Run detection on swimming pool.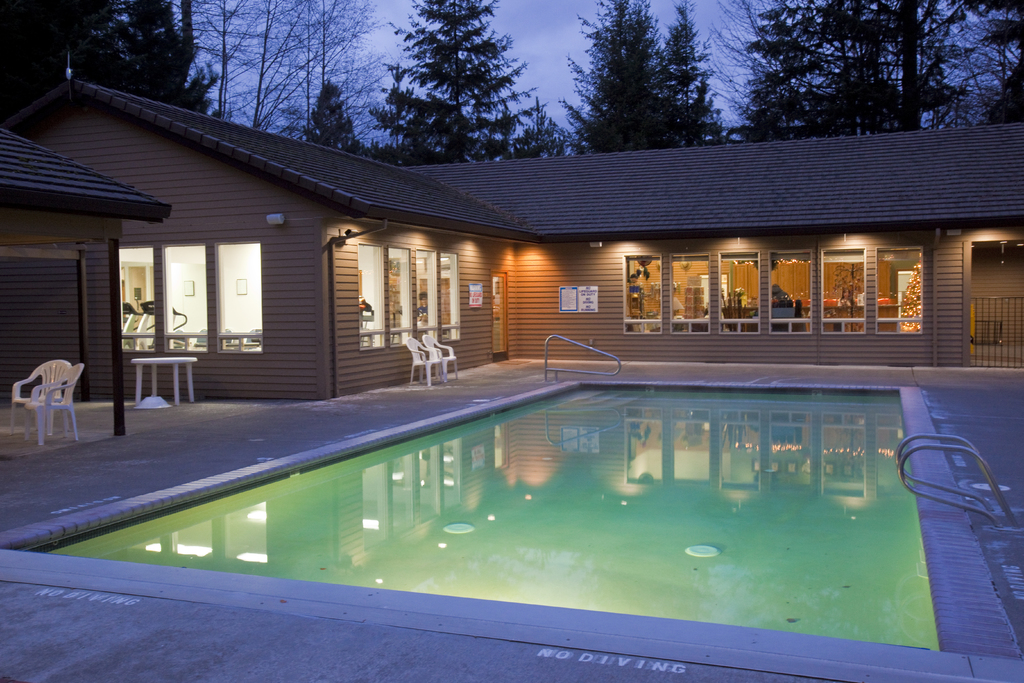
Result: x1=41, y1=367, x2=984, y2=659.
